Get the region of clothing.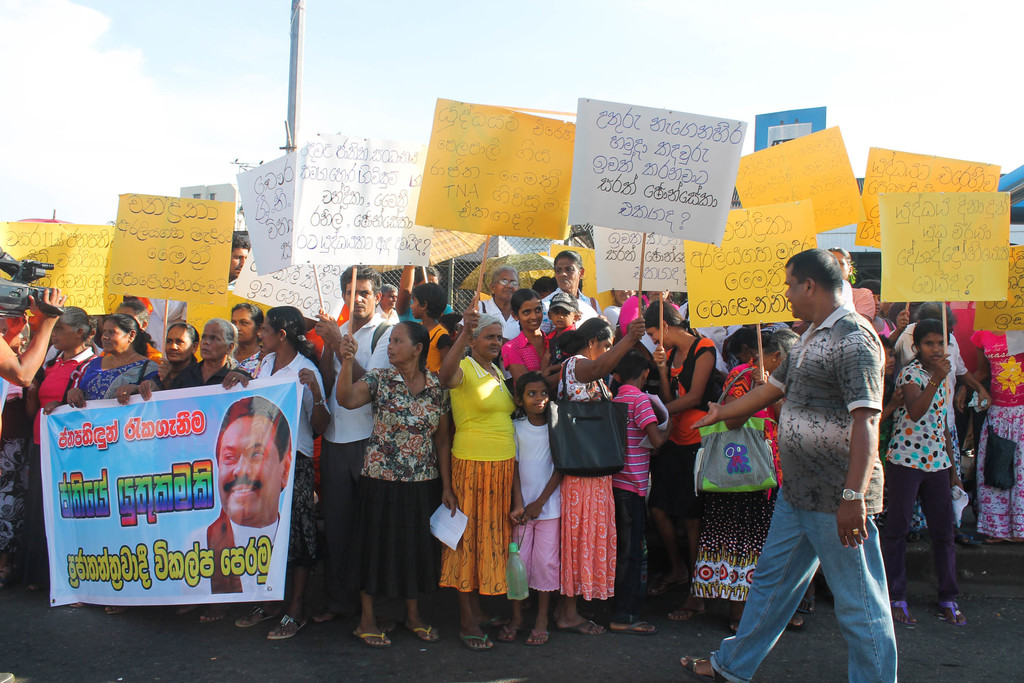
<bbox>206, 509, 283, 597</bbox>.
